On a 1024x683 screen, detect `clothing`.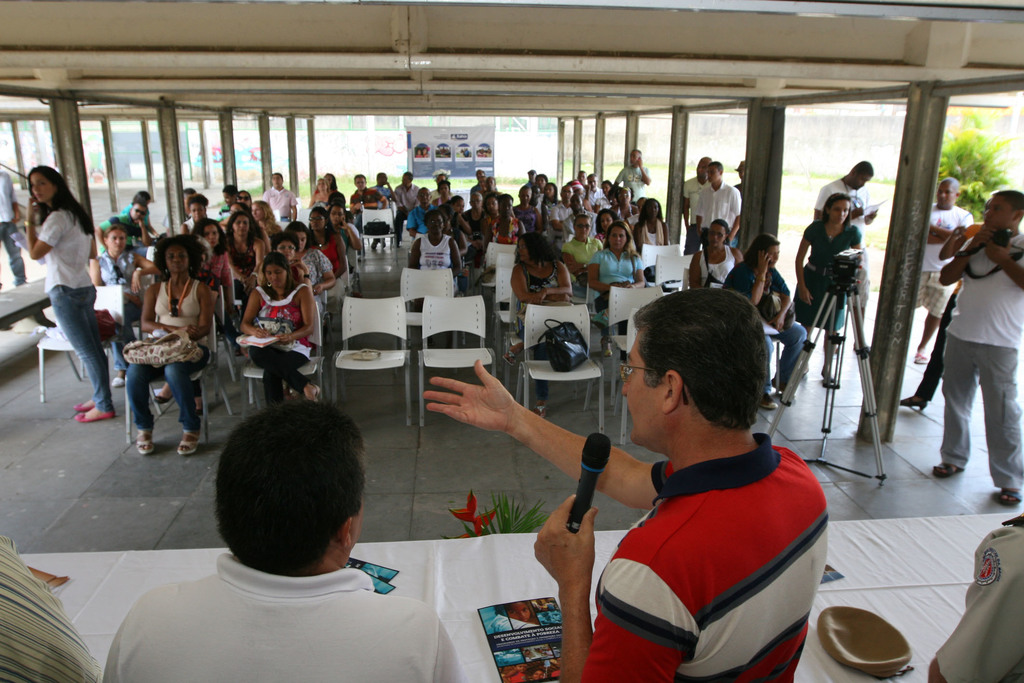
591,426,826,673.
